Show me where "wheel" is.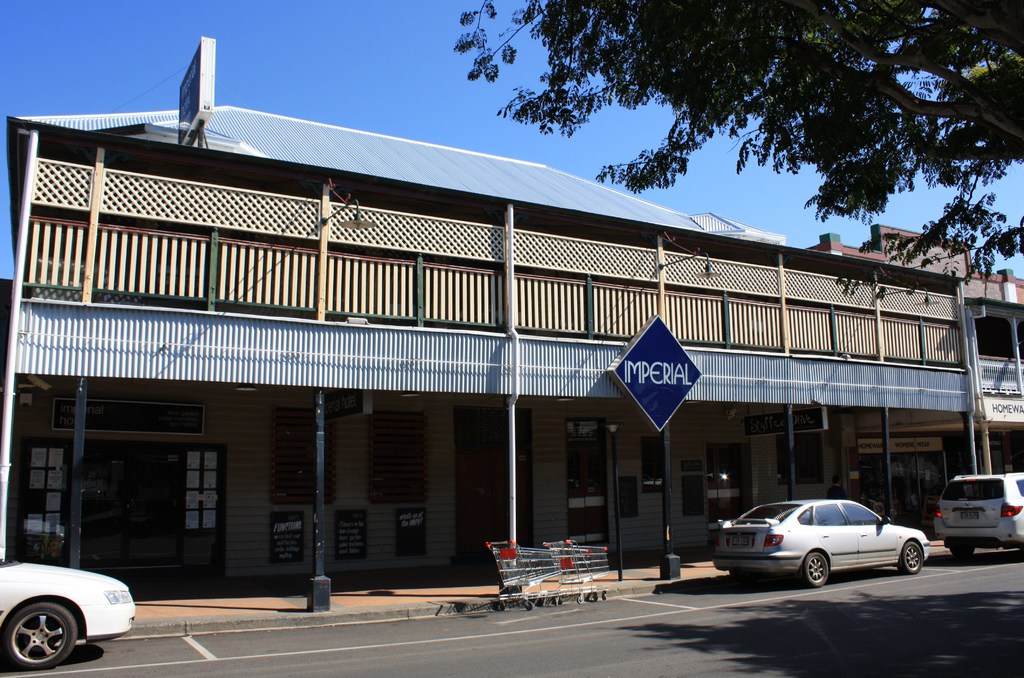
"wheel" is at BBox(602, 590, 607, 602).
